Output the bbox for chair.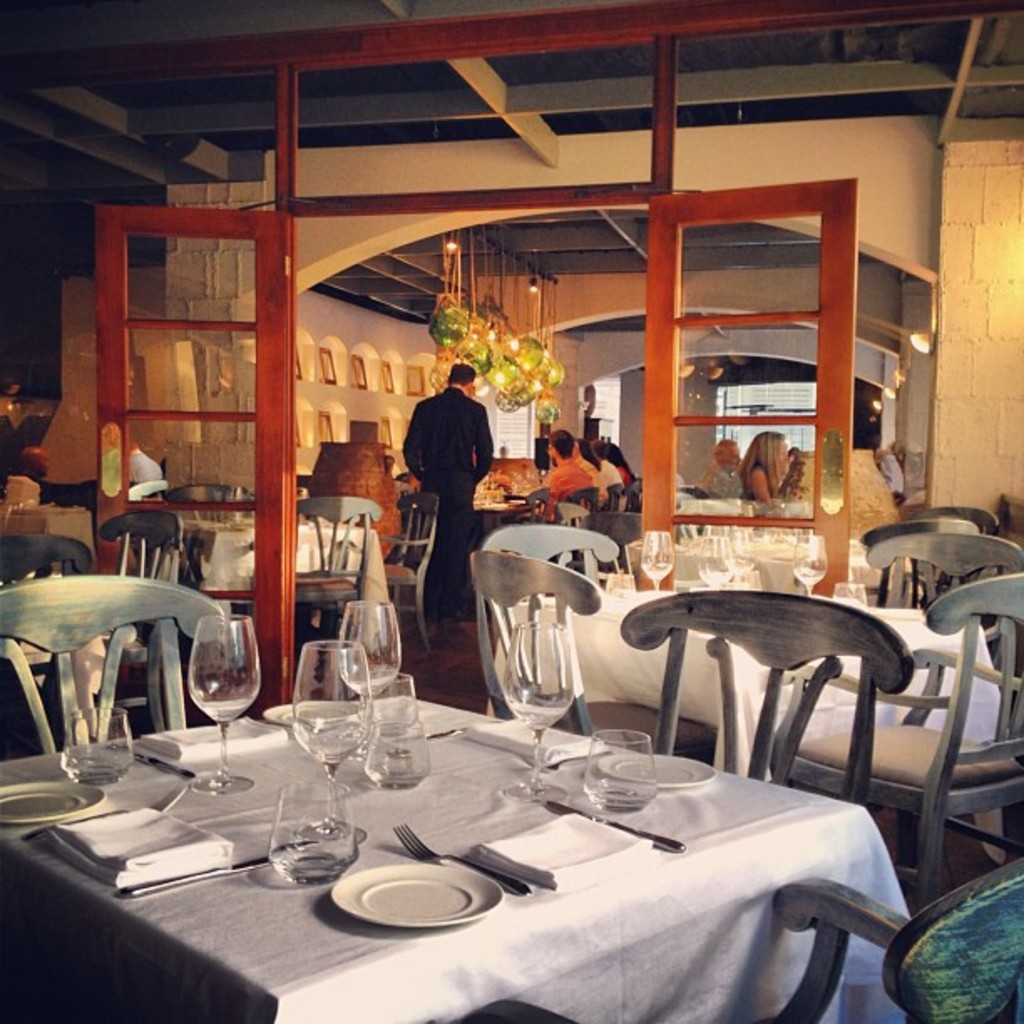
<bbox>0, 527, 97, 708</bbox>.
